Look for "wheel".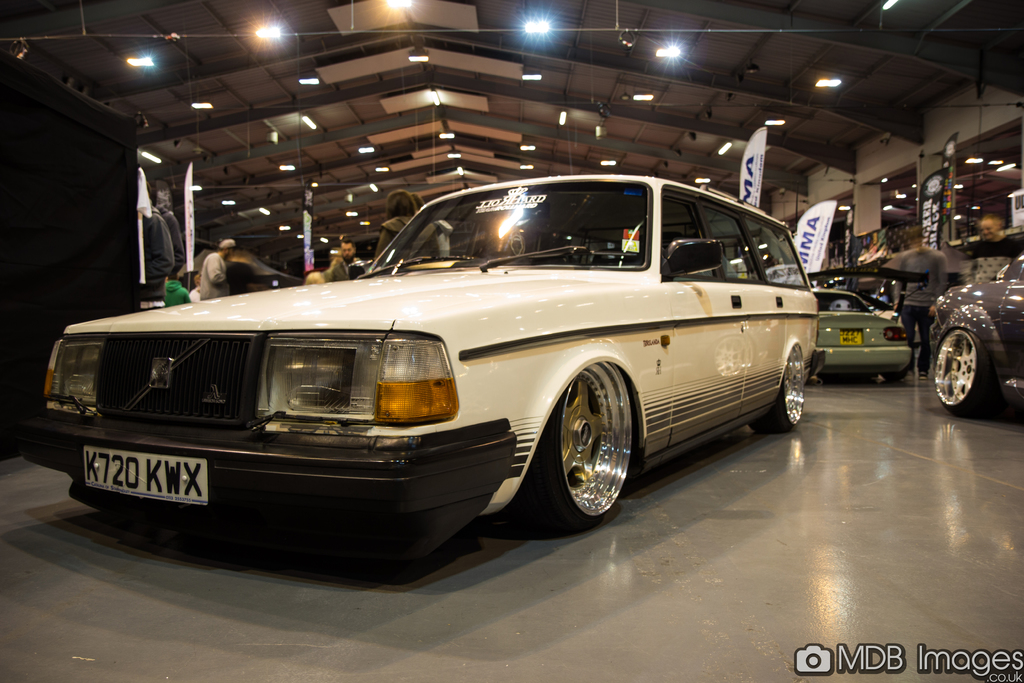
Found: bbox=(932, 328, 999, 415).
